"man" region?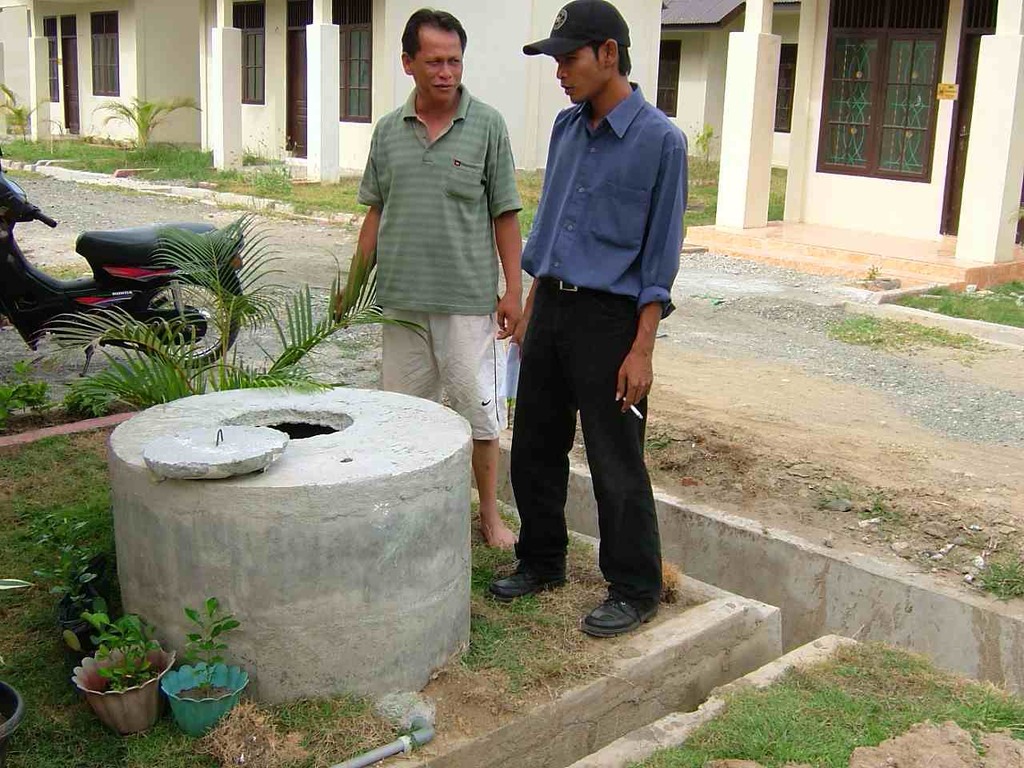
box=[322, 8, 512, 558]
